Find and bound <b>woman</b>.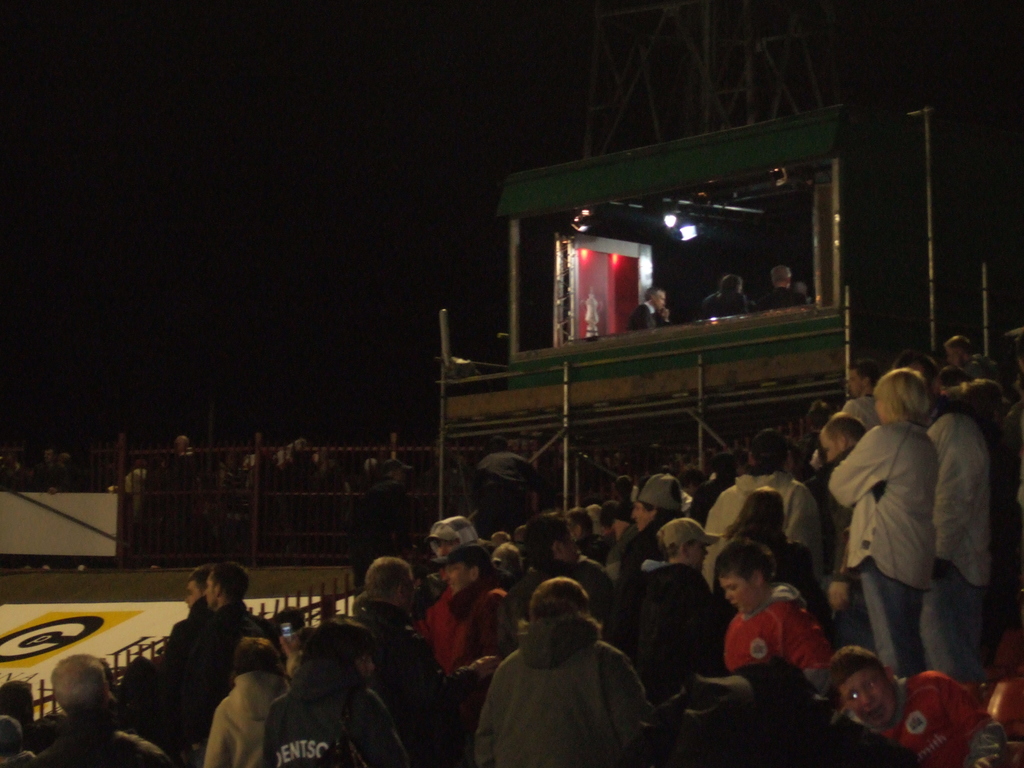
Bound: x1=728 y1=483 x2=824 y2=625.
